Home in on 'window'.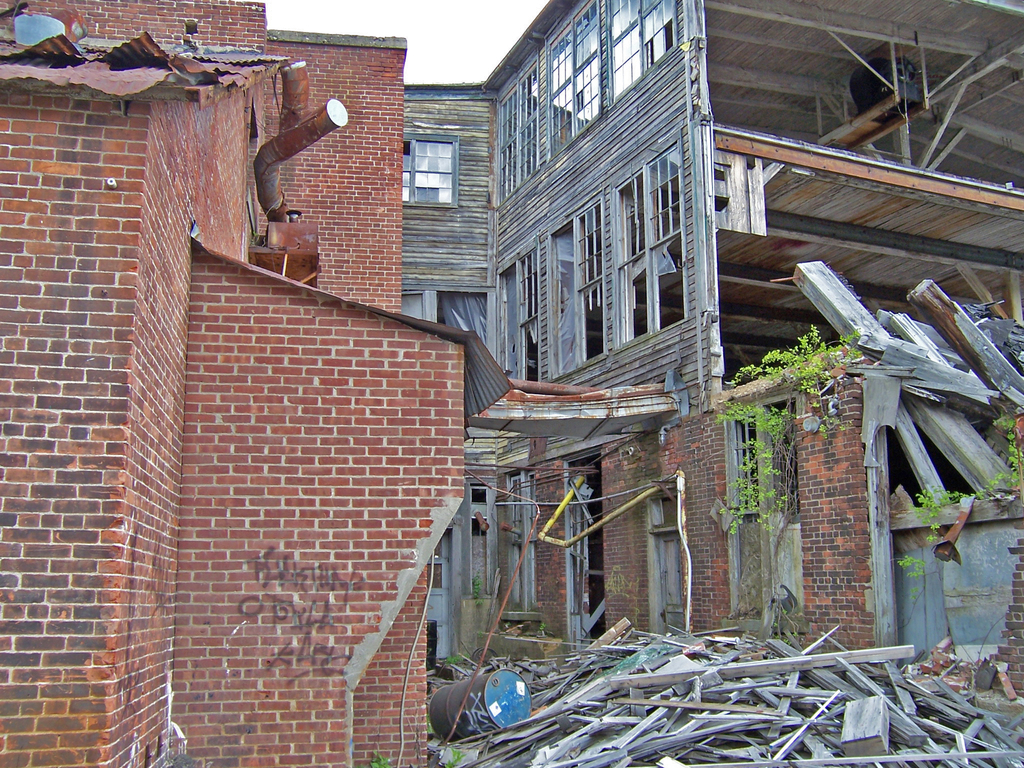
Homed in at [580, 198, 605, 367].
